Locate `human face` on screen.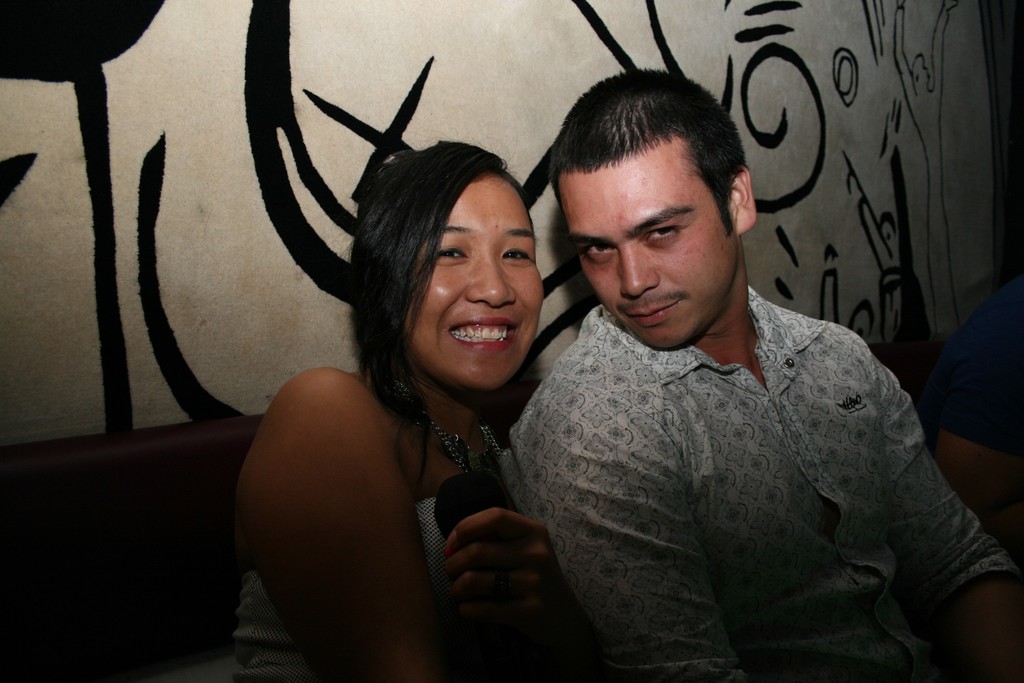
On screen at [left=411, top=164, right=557, bottom=404].
